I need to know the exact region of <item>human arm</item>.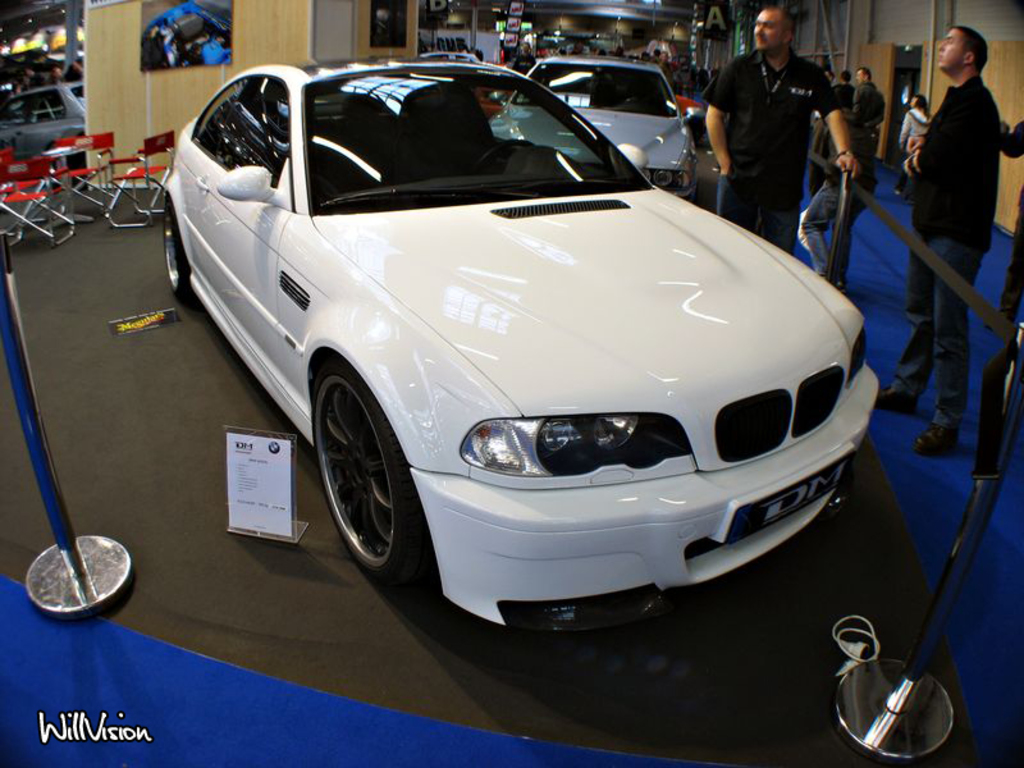
Region: locate(904, 132, 923, 157).
